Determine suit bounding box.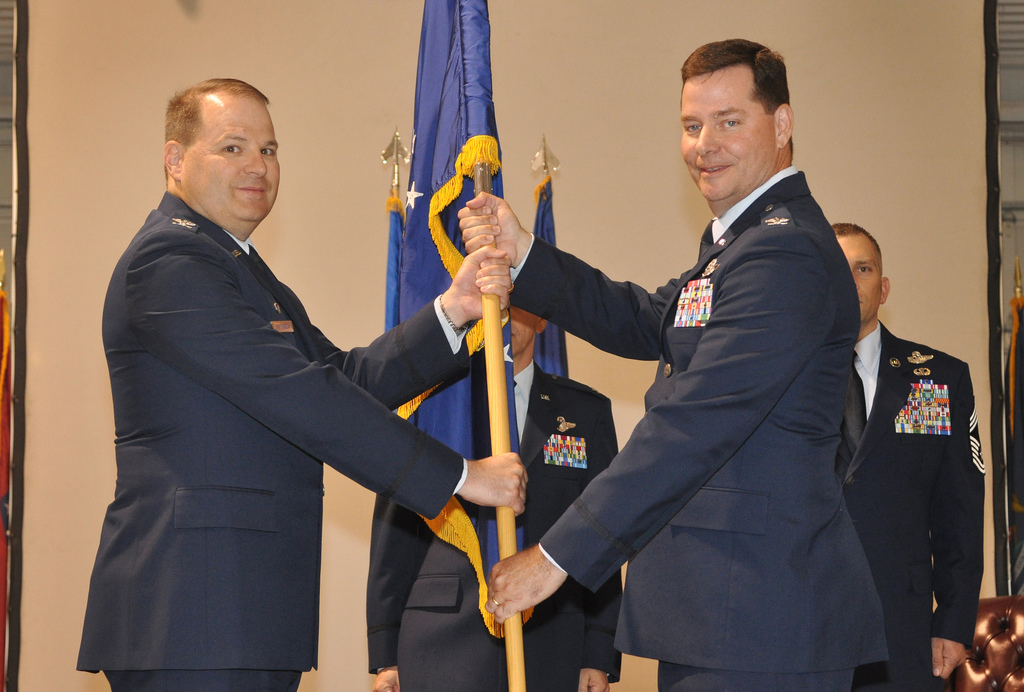
Determined: locate(508, 162, 885, 691).
